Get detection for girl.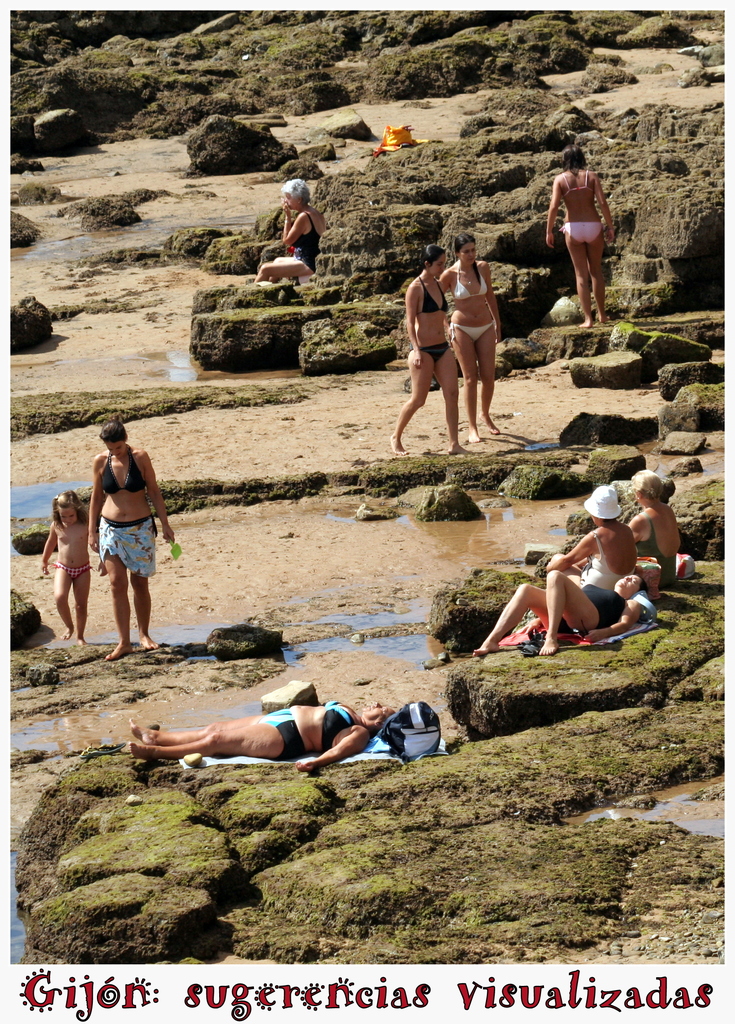
Detection: <box>632,472,672,589</box>.
